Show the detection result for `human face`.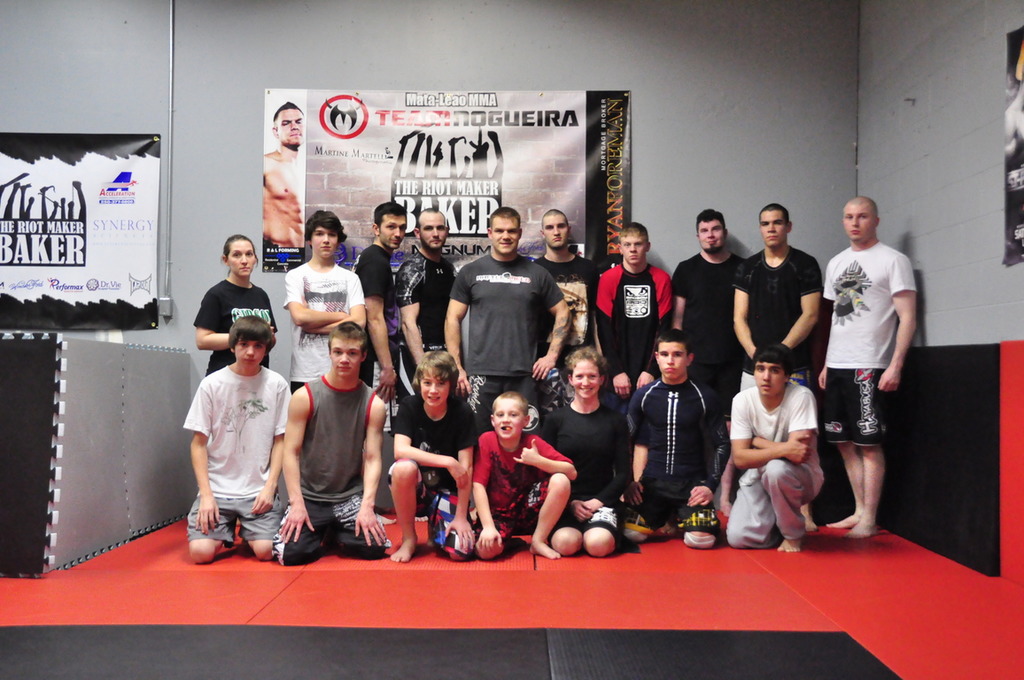
234, 336, 266, 366.
